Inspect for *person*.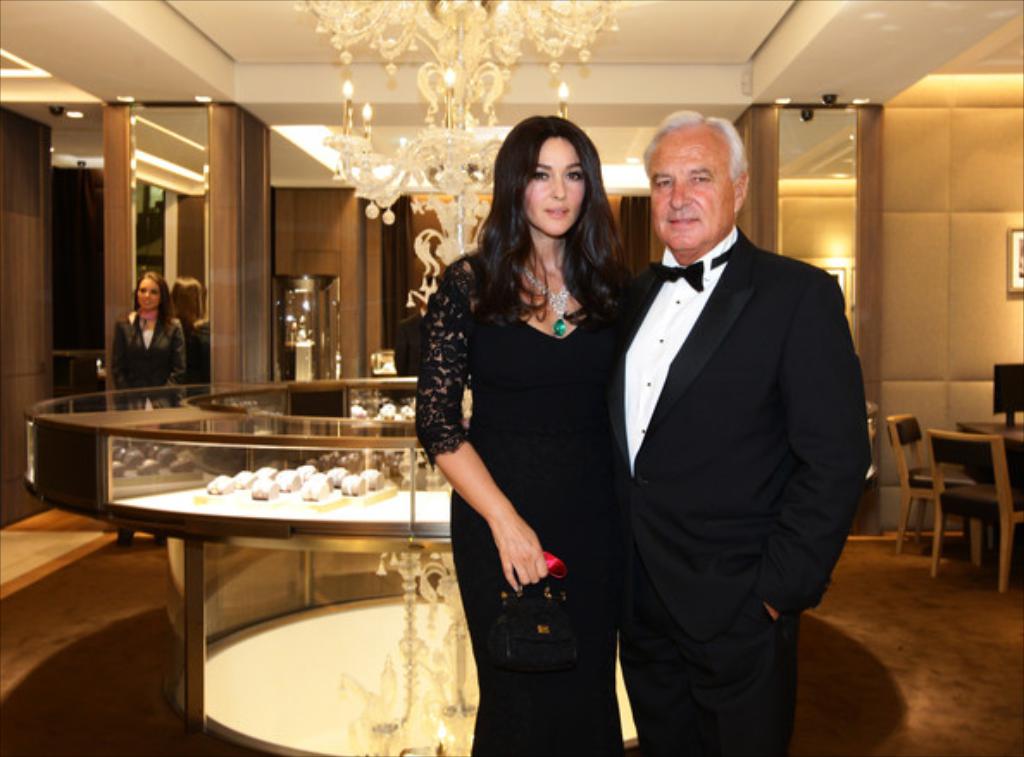
Inspection: x1=614 y1=112 x2=872 y2=755.
